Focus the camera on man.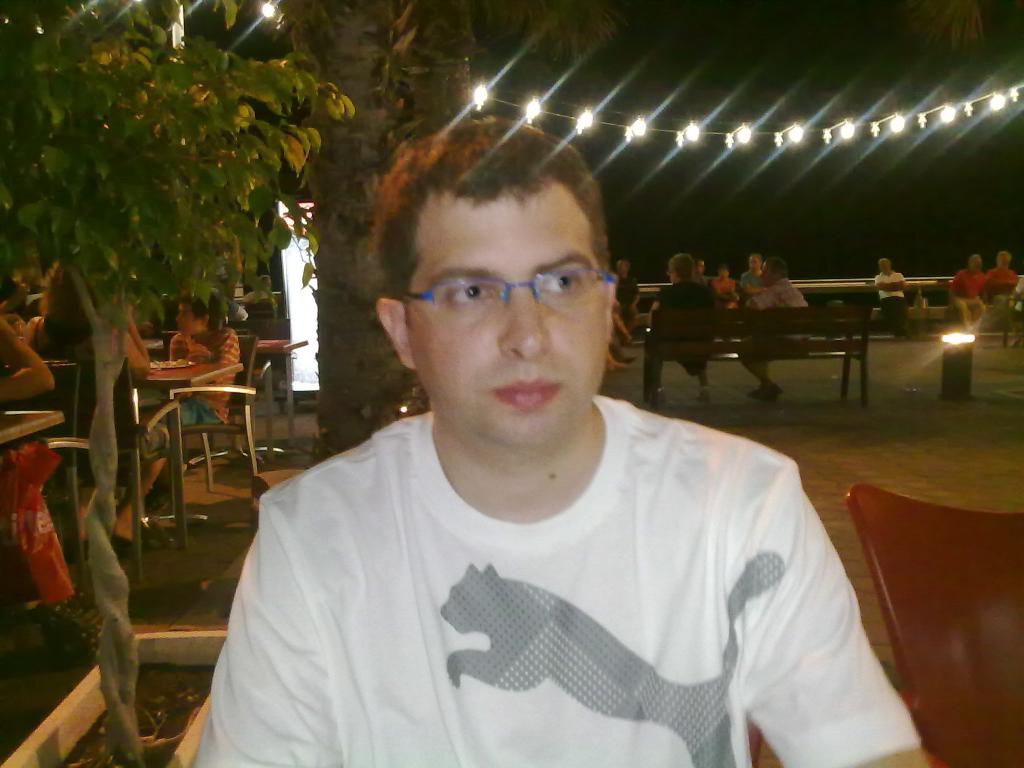
Focus region: left=744, top=260, right=812, bottom=399.
